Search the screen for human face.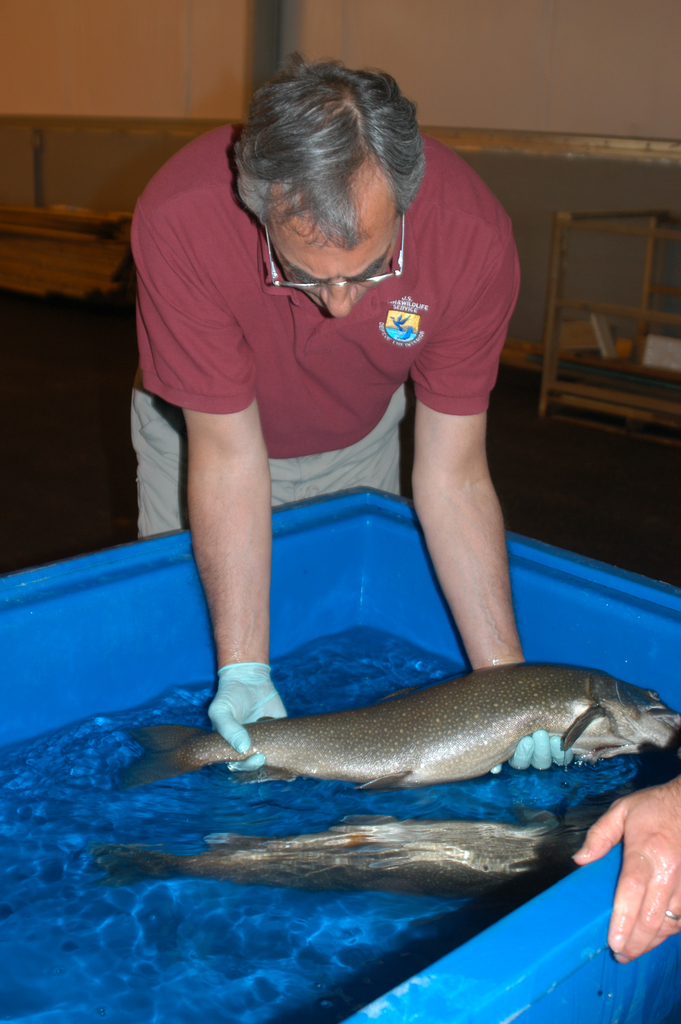
Found at select_region(263, 214, 403, 319).
